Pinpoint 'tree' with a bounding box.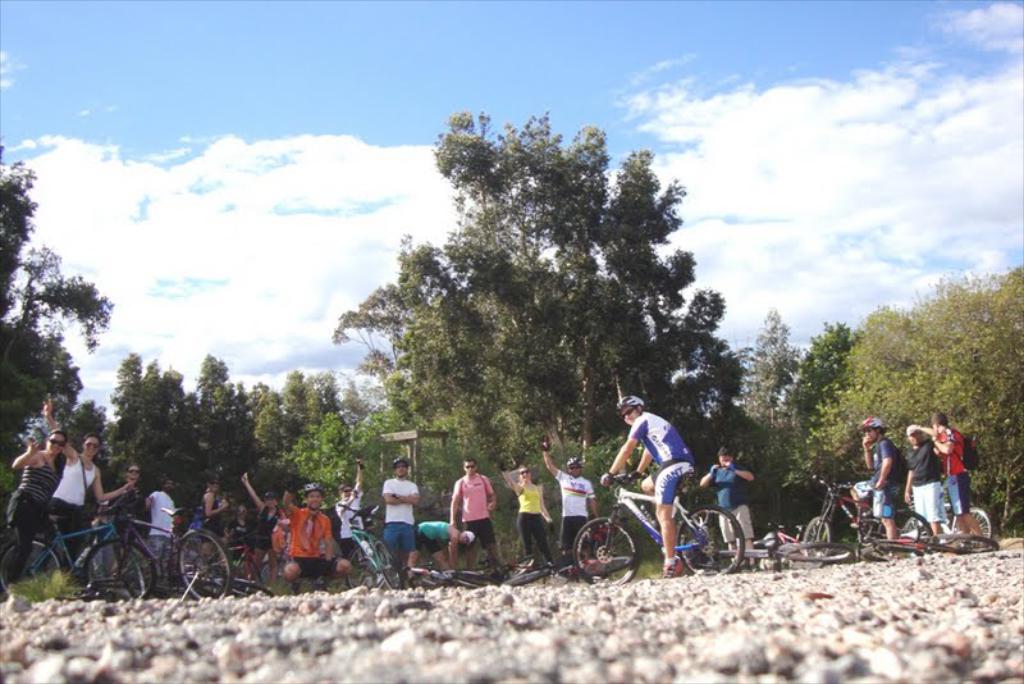
select_region(777, 318, 861, 525).
